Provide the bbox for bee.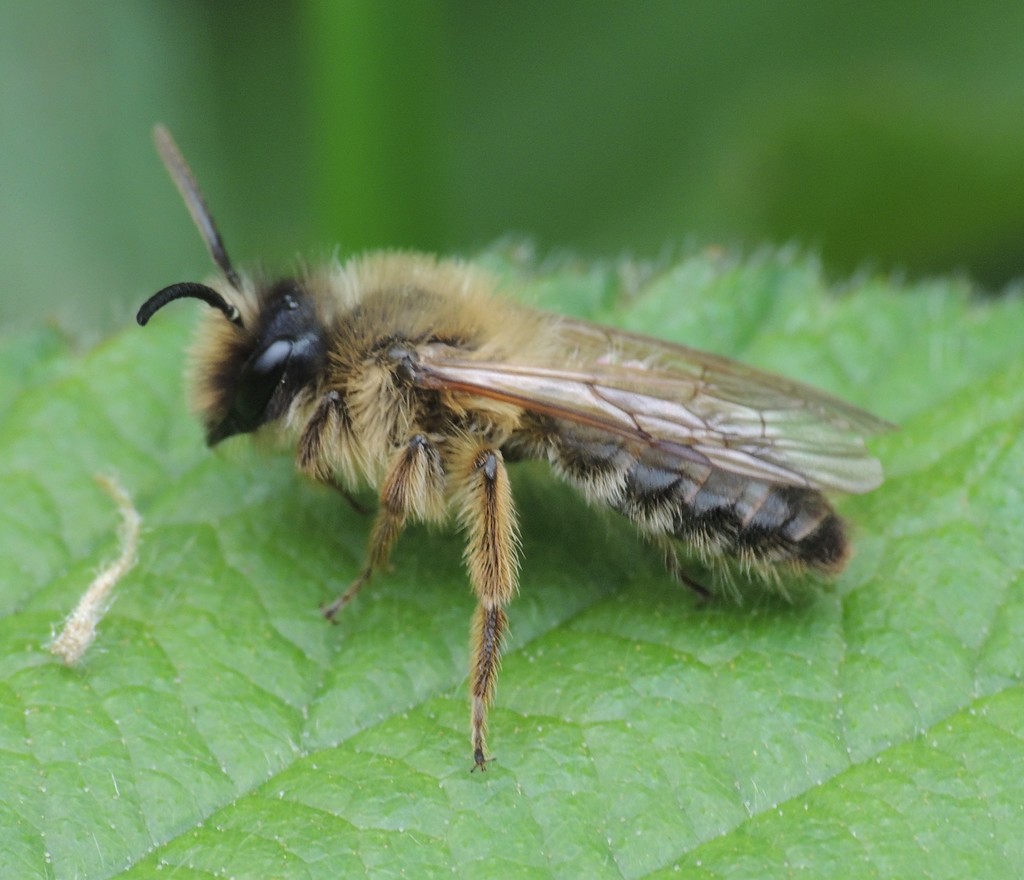
Rect(126, 130, 877, 778).
